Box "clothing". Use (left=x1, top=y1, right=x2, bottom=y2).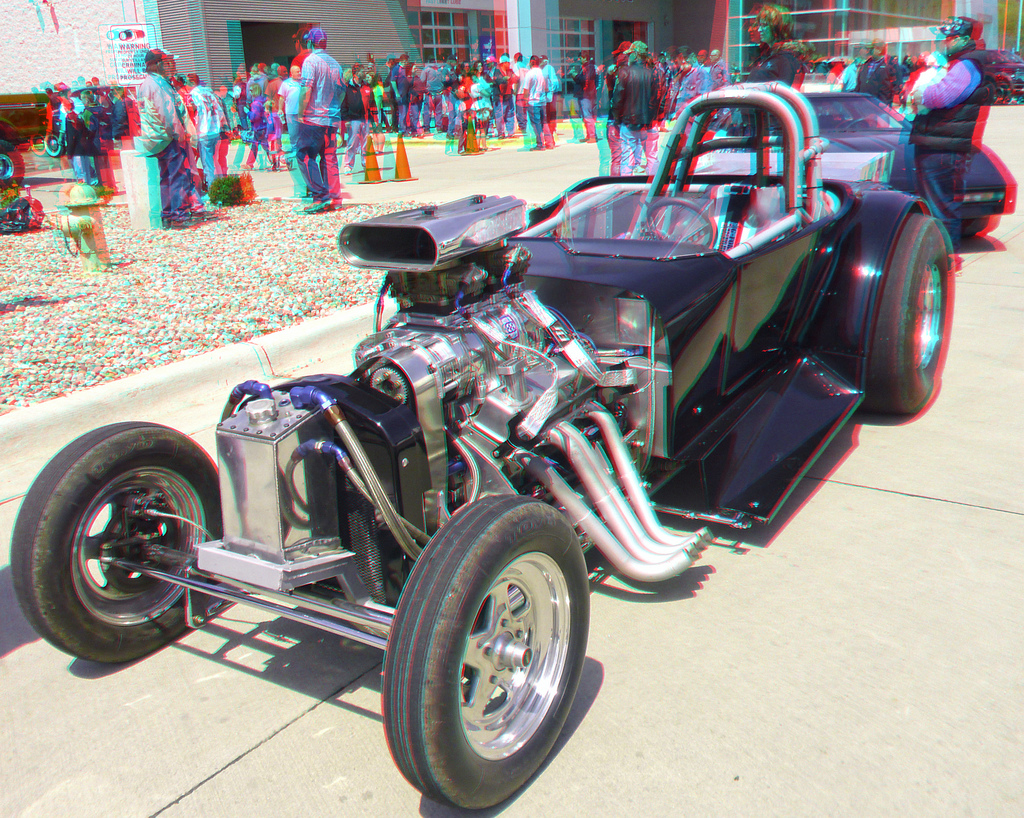
(left=141, top=73, right=194, bottom=227).
